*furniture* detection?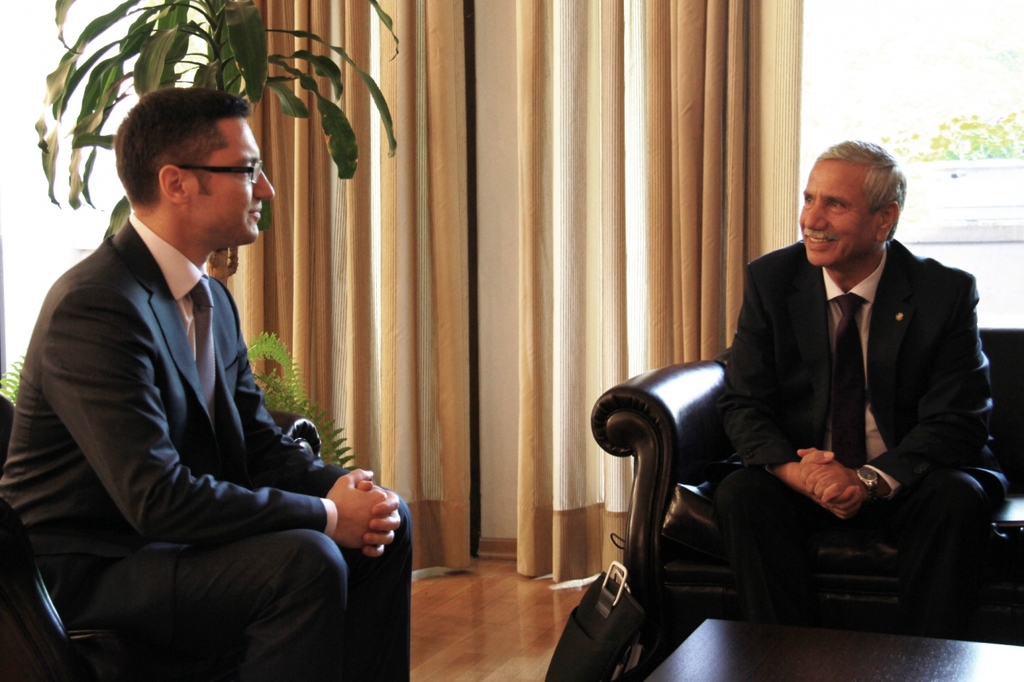
(643, 616, 1022, 681)
